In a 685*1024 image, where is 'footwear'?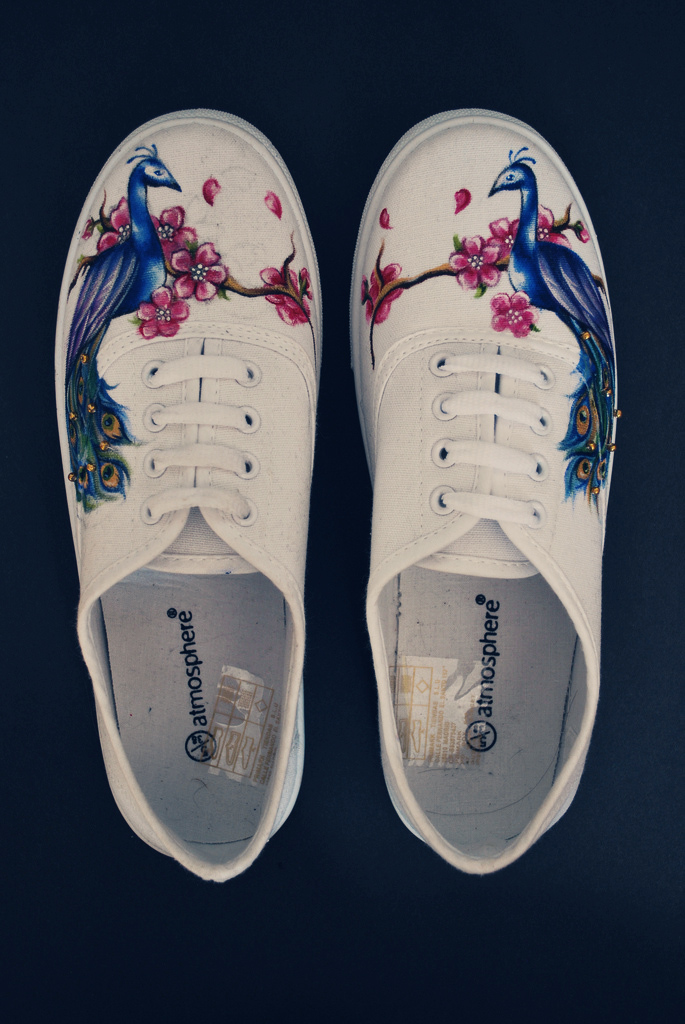
{"x1": 66, "y1": 108, "x2": 328, "y2": 891}.
